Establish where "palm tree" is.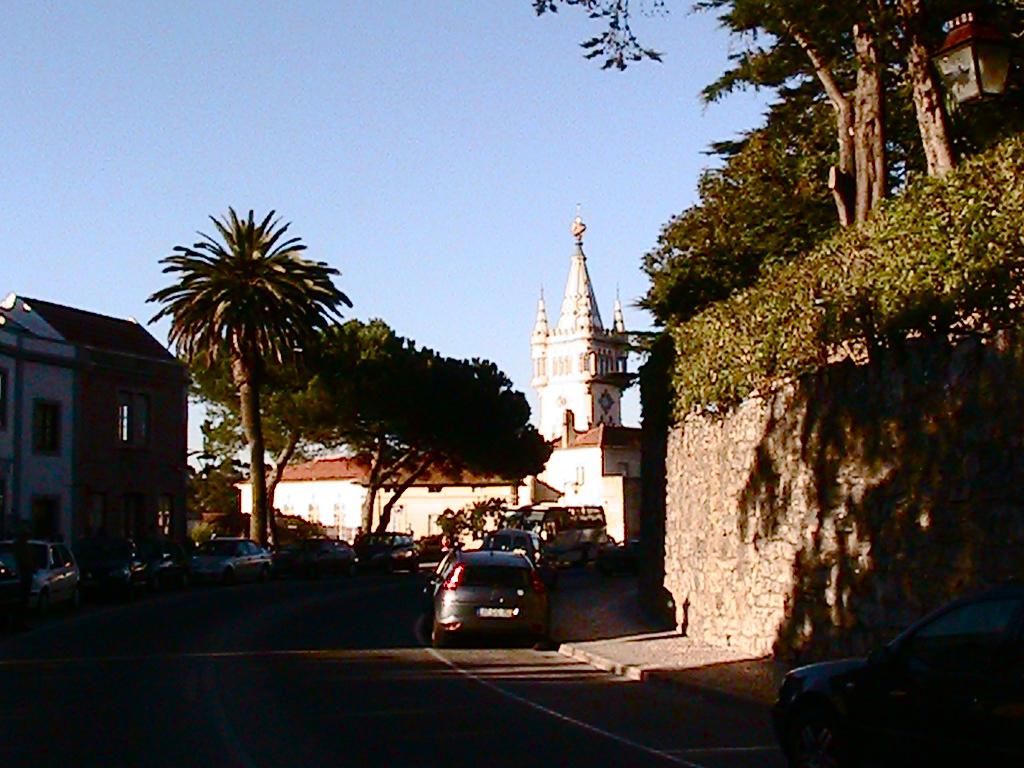
Established at pyautogui.locateOnScreen(148, 179, 336, 577).
